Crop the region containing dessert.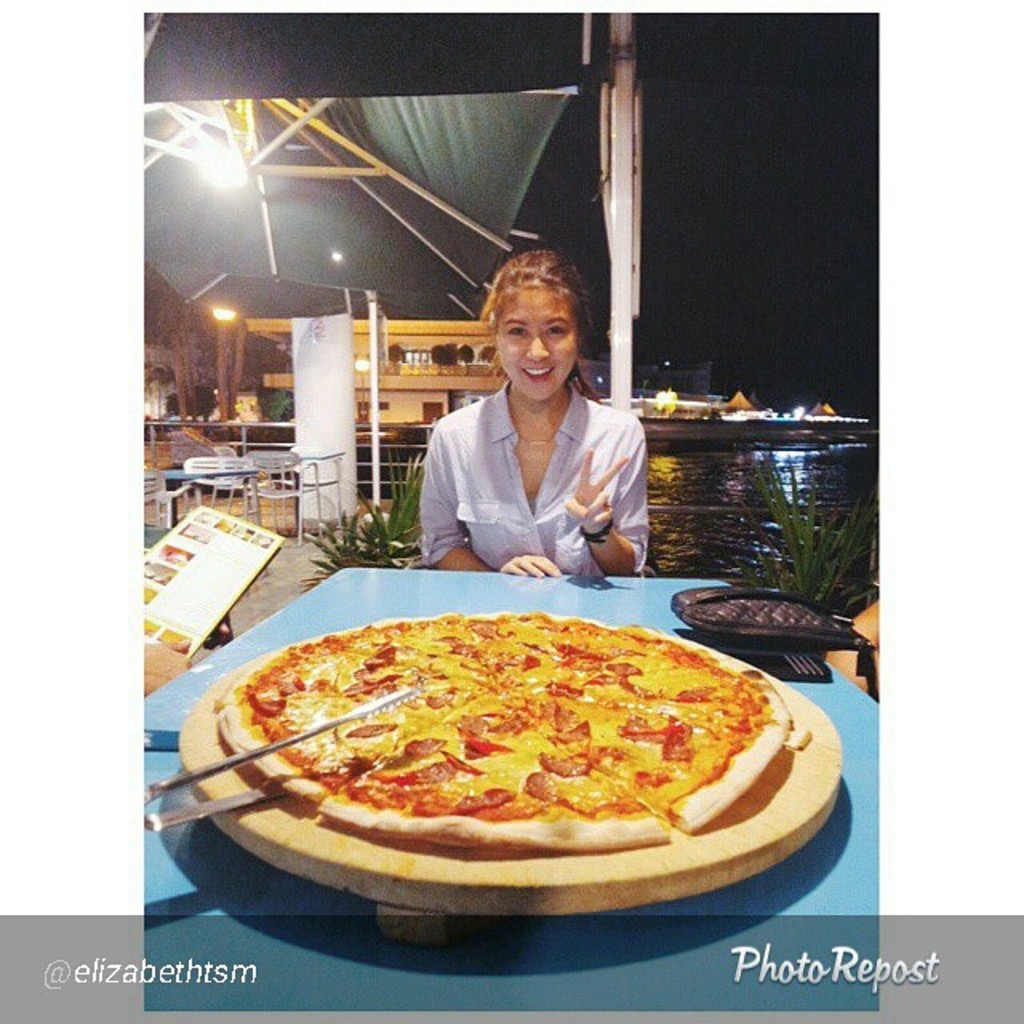
Crop region: <box>184,608,853,920</box>.
